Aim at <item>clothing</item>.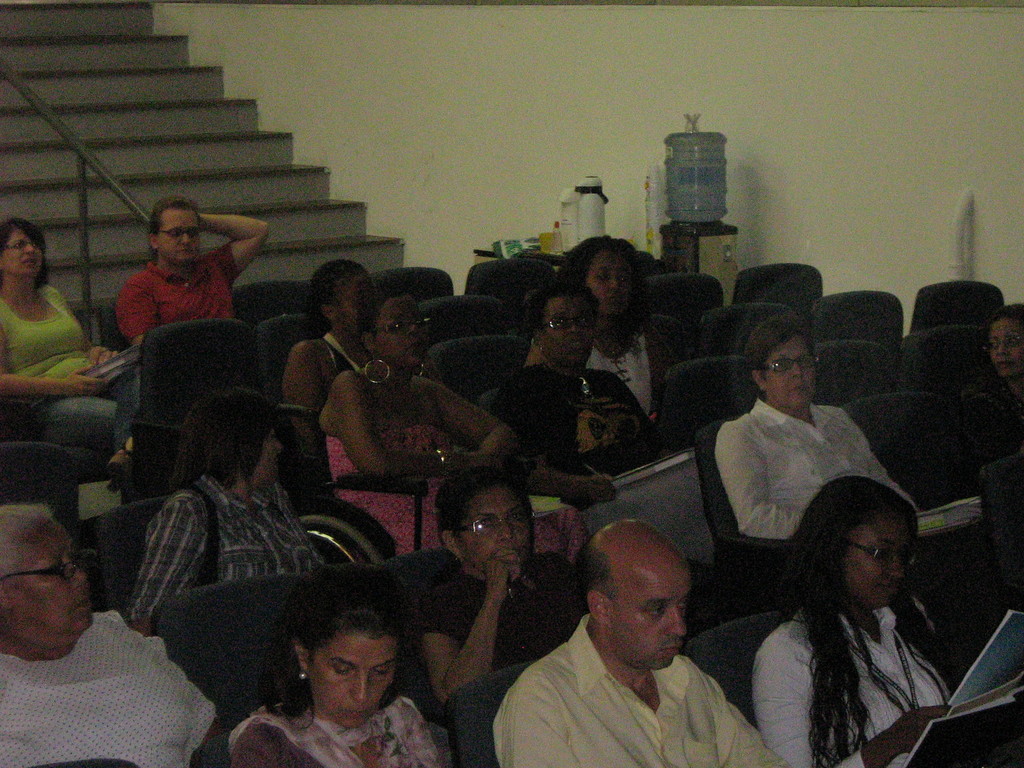
Aimed at 283, 320, 353, 438.
